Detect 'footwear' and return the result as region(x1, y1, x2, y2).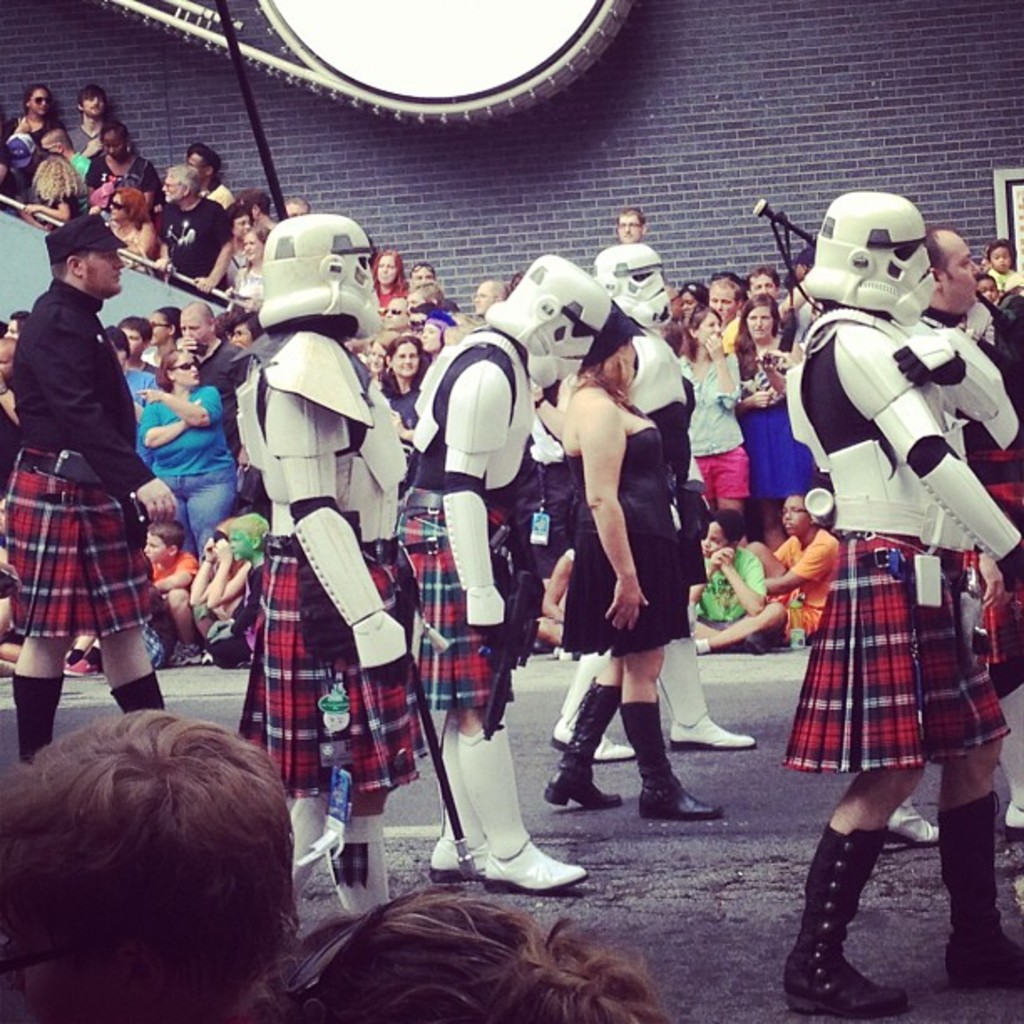
region(550, 676, 619, 806).
